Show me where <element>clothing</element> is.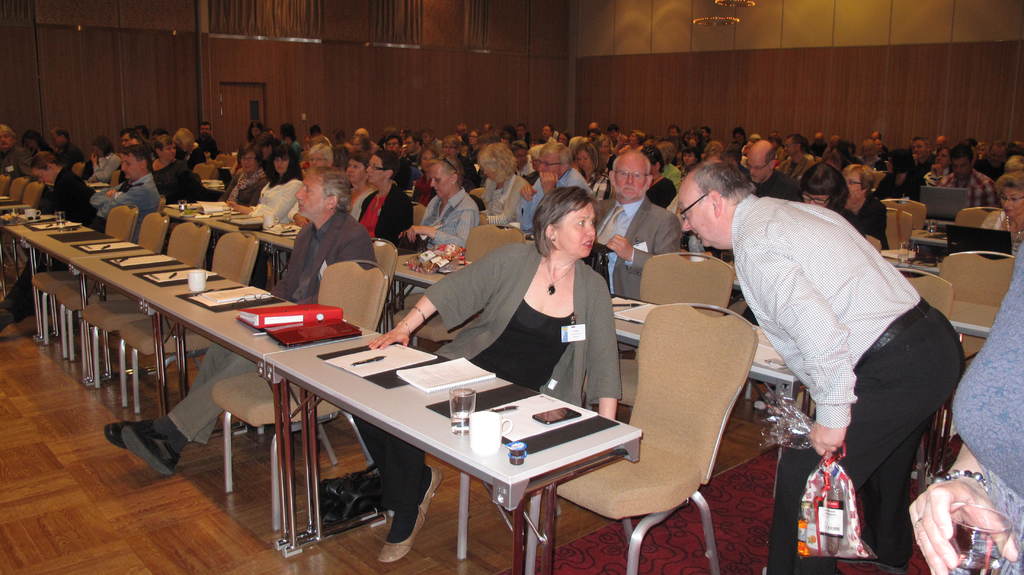
<element>clothing</element> is at [589,195,691,357].
